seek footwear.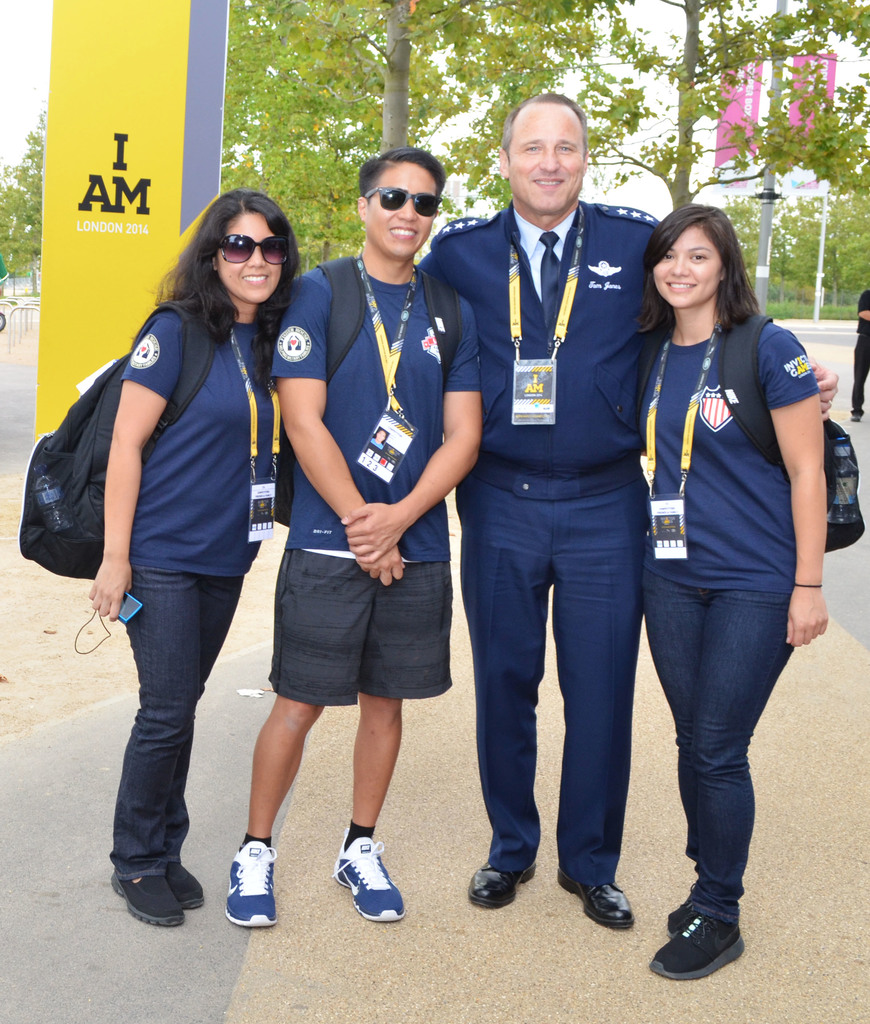
(111,865,189,923).
